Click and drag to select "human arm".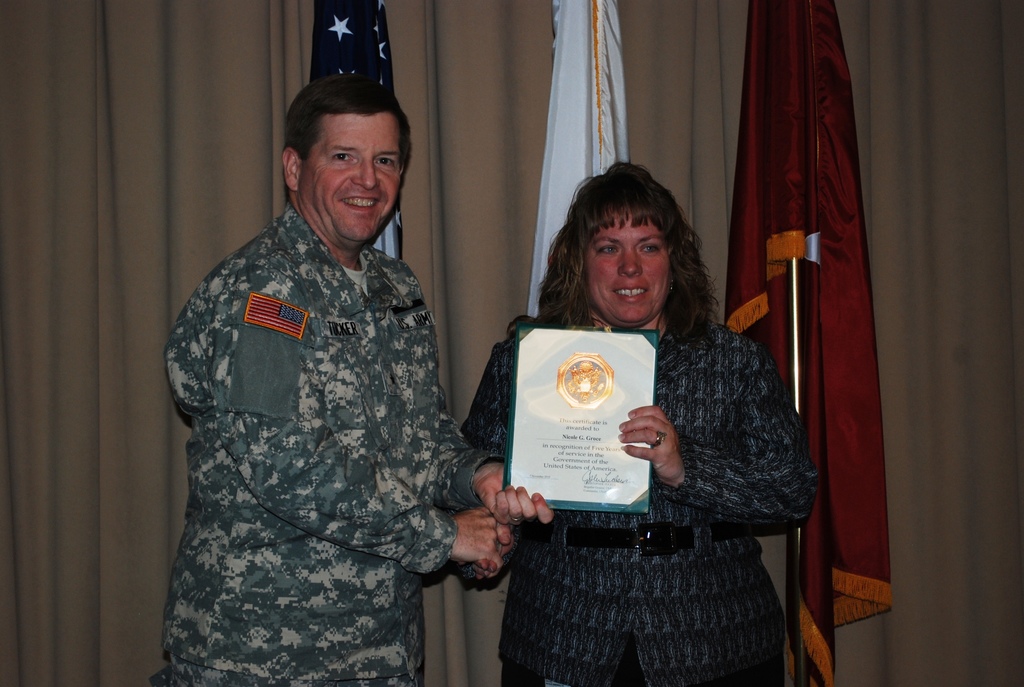
Selection: x1=615 y1=343 x2=824 y2=533.
